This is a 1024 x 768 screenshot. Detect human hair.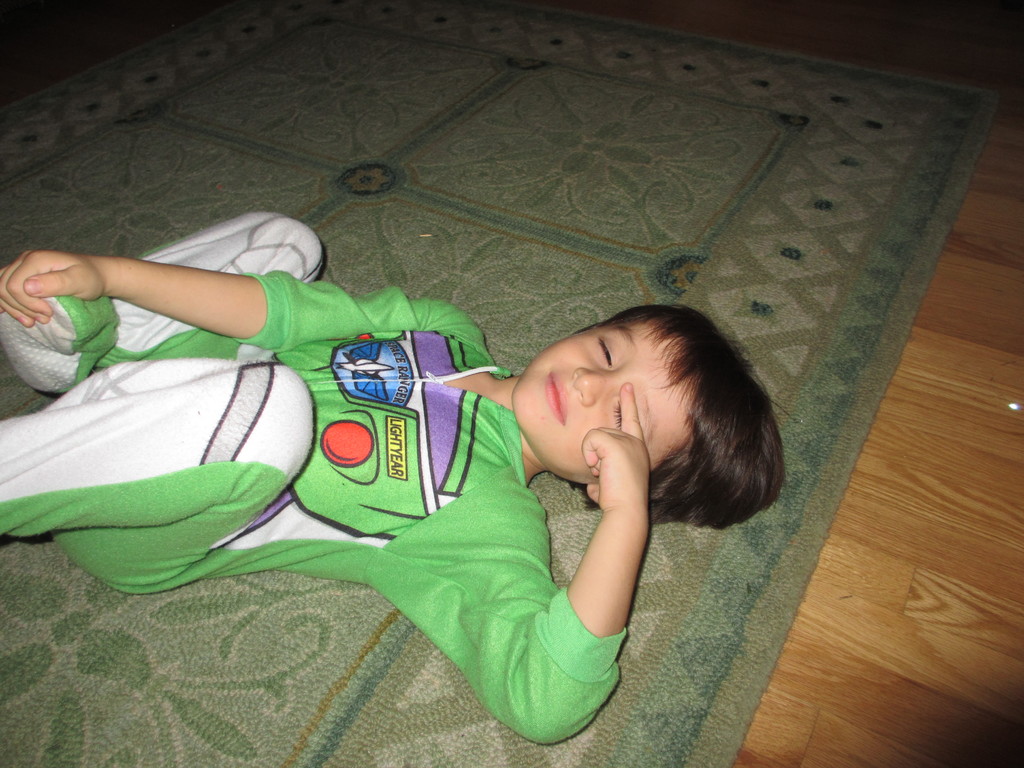
box=[509, 301, 775, 548].
